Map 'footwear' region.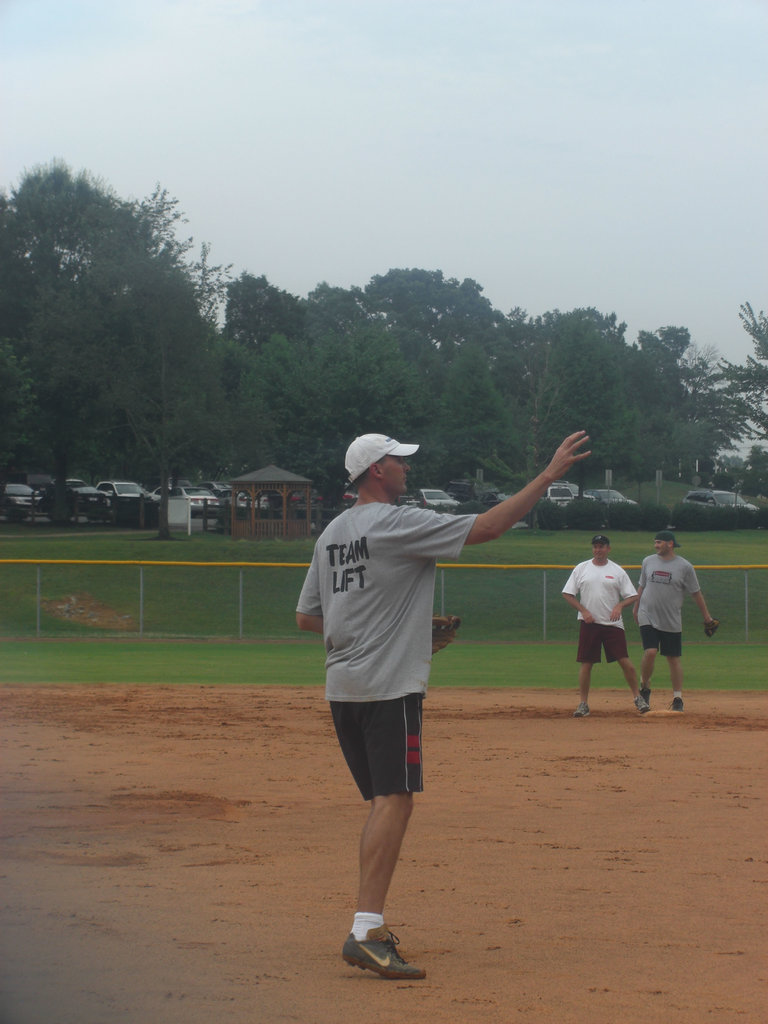
Mapped to bbox=(574, 704, 595, 723).
